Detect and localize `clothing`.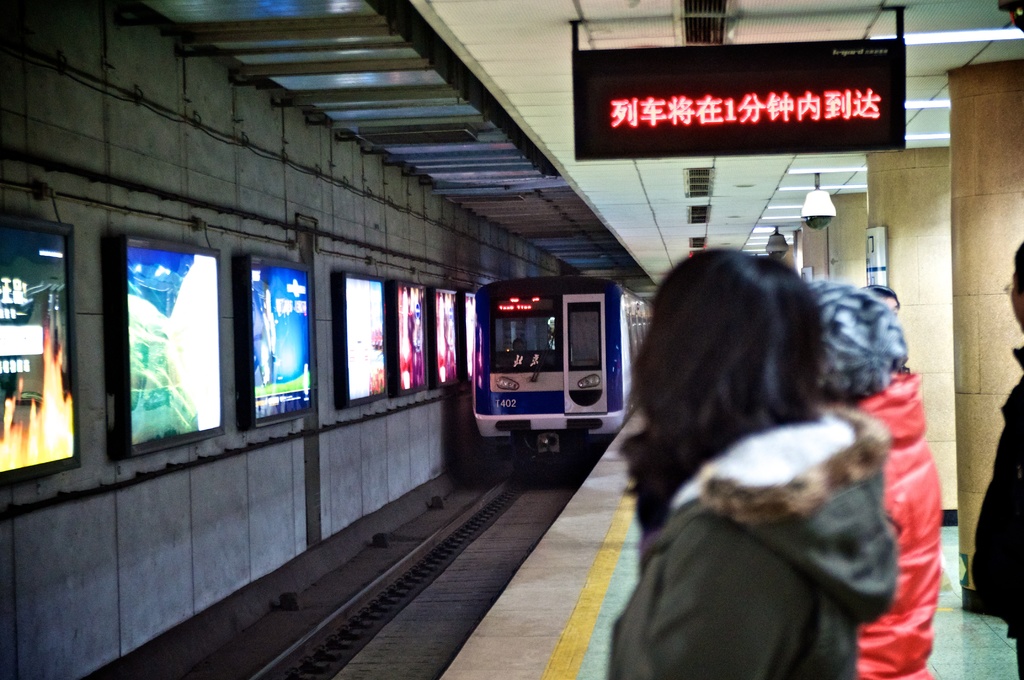
Localized at 853/366/943/679.
